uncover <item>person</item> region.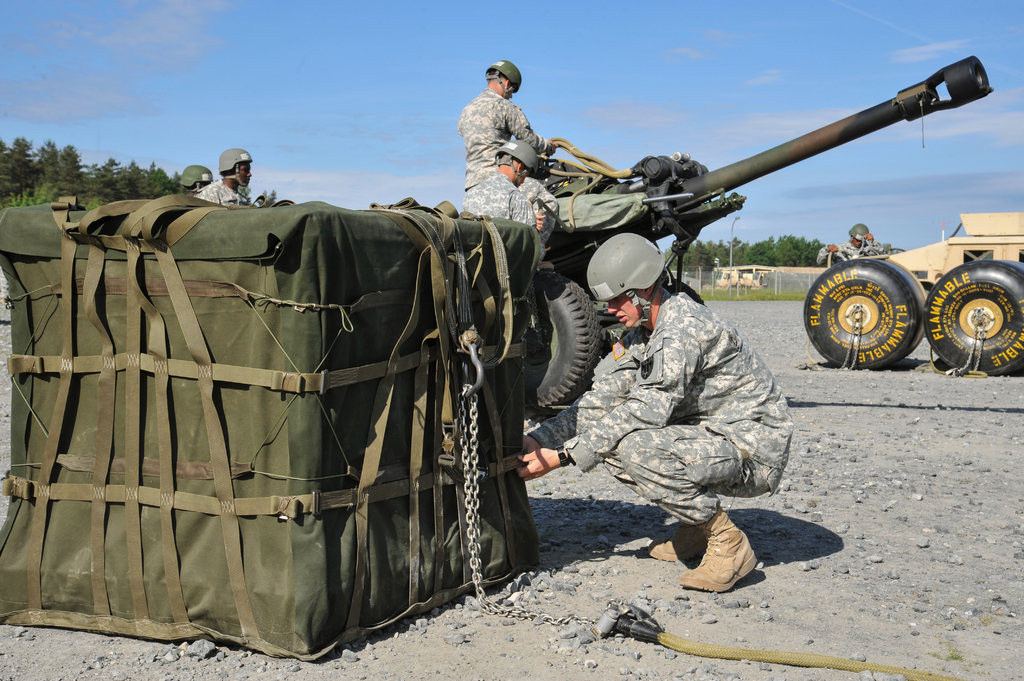
Uncovered: [455,137,538,234].
